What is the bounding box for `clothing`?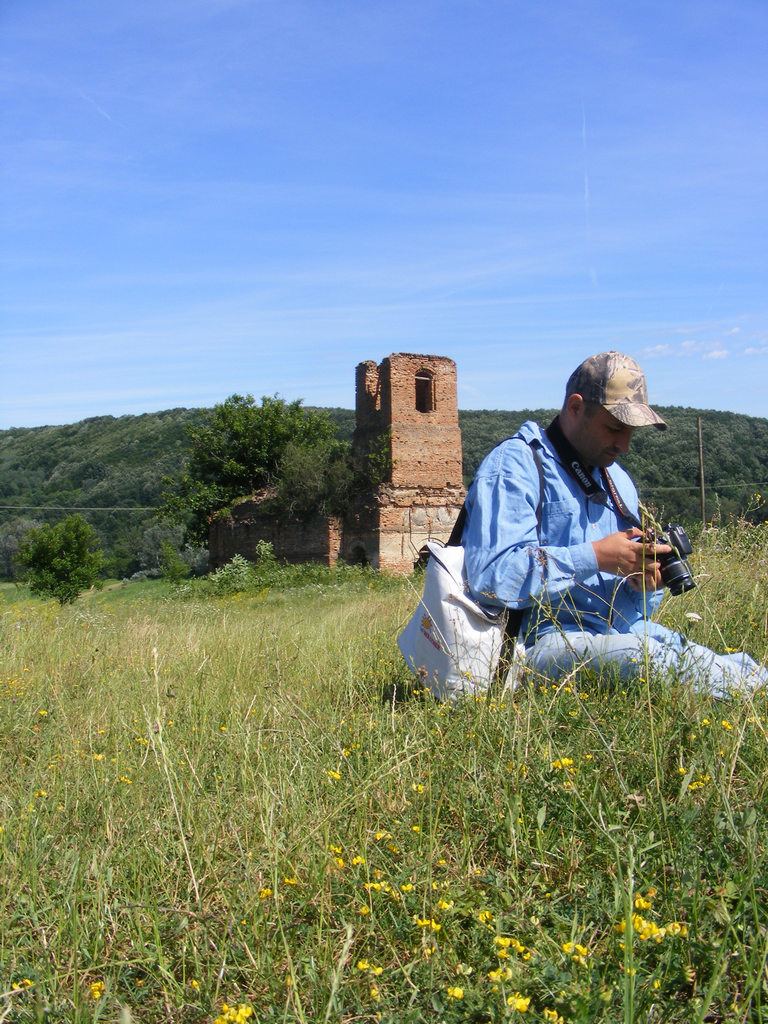
BBox(440, 389, 707, 686).
